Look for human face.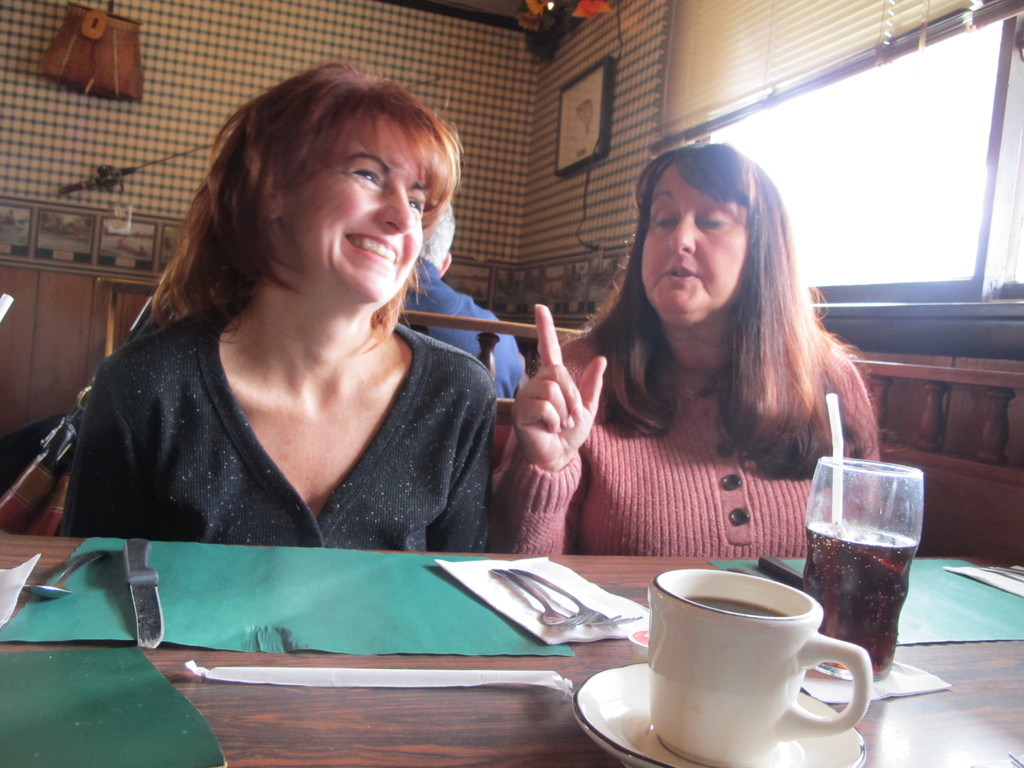
Found: 291:113:427:299.
